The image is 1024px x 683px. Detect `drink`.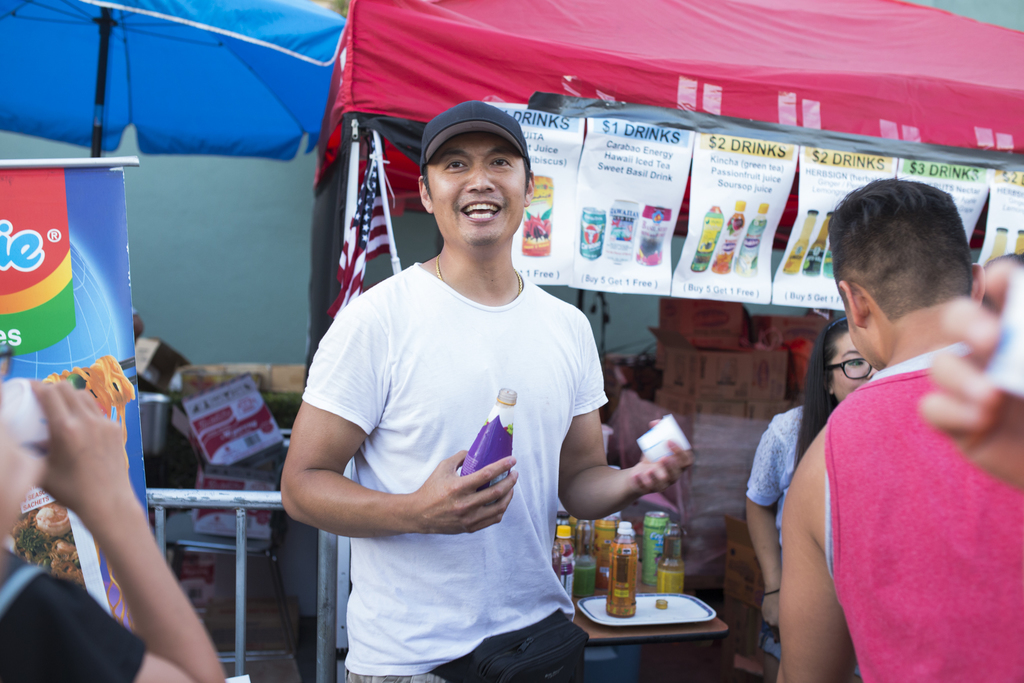
Detection: x1=980 y1=226 x2=1007 y2=262.
